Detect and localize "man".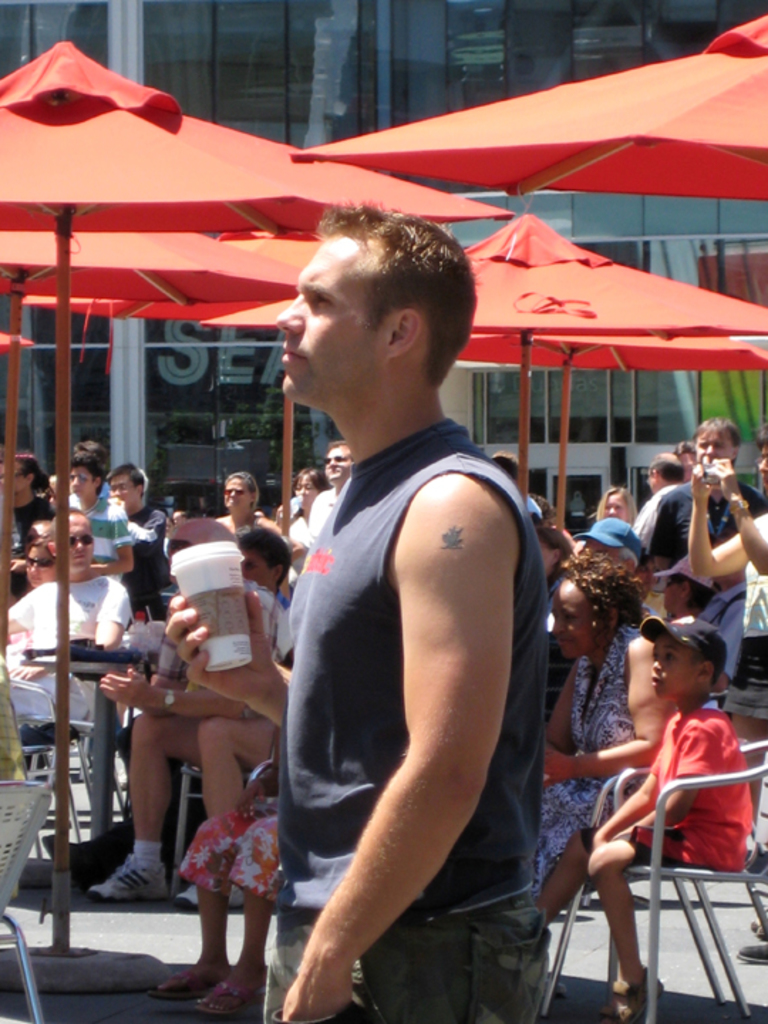
Localized at (239, 192, 586, 1004).
